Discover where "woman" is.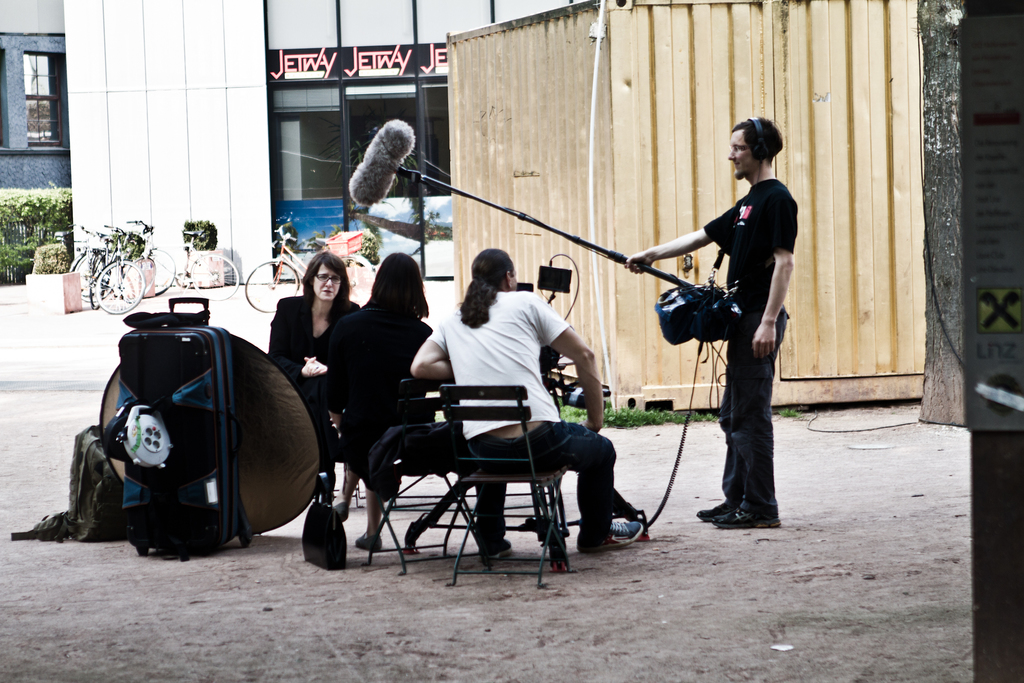
Discovered at rect(260, 247, 356, 422).
